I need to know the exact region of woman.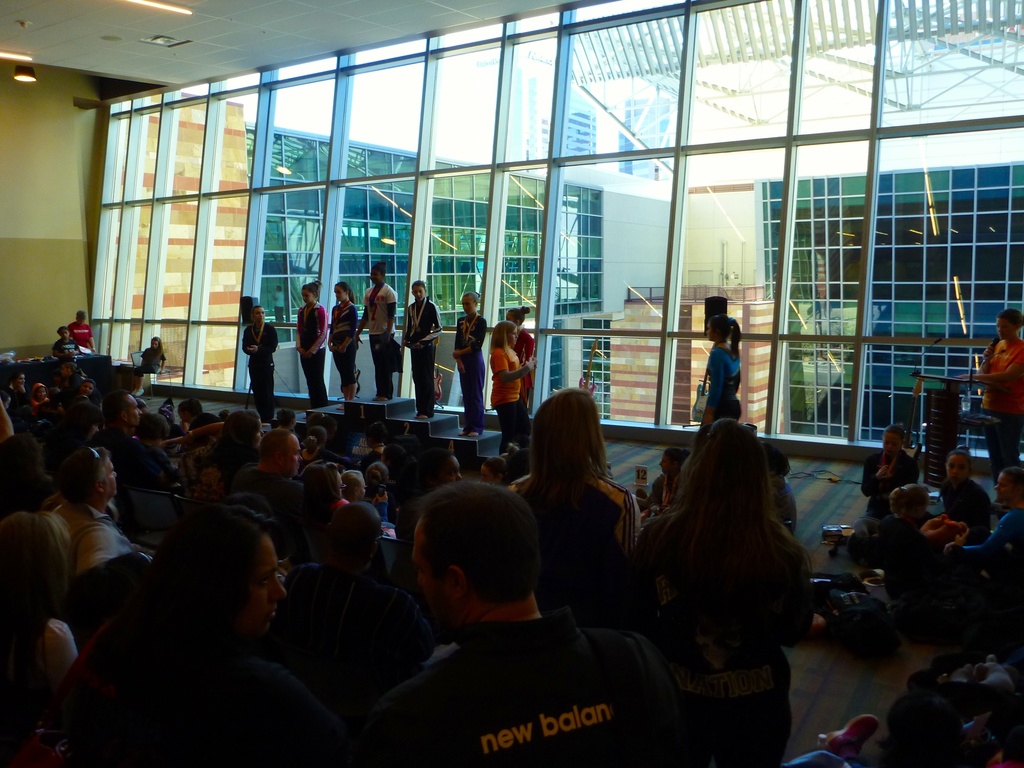
Region: bbox(298, 428, 353, 477).
